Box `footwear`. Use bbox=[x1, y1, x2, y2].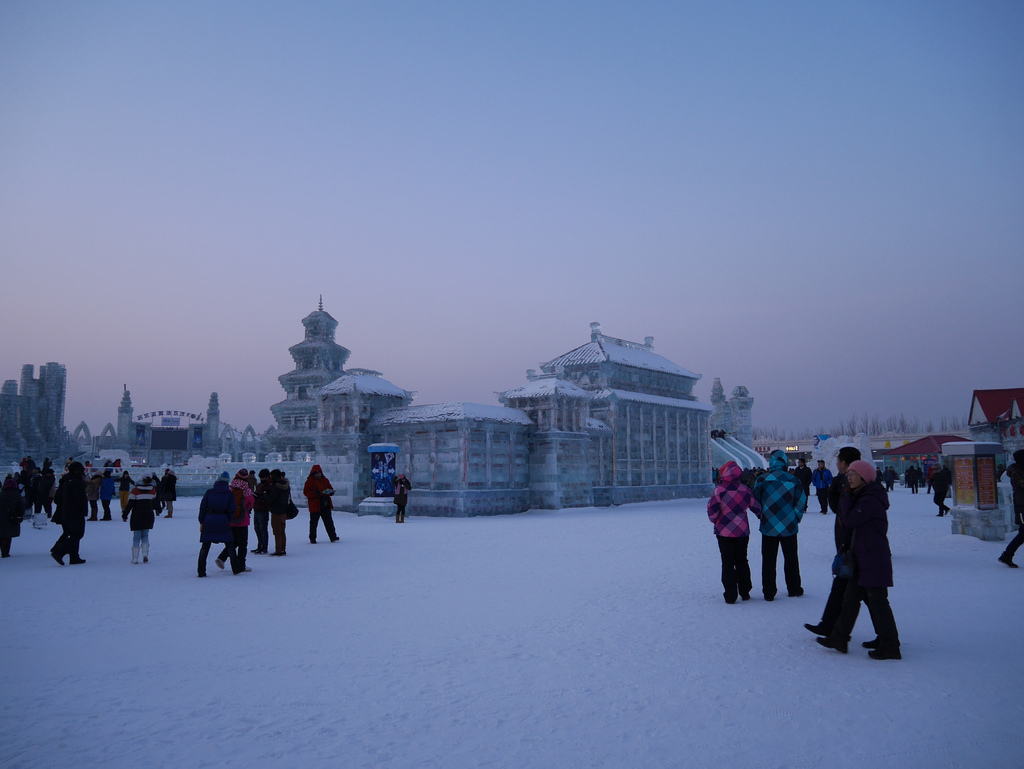
bbox=[215, 558, 224, 571].
